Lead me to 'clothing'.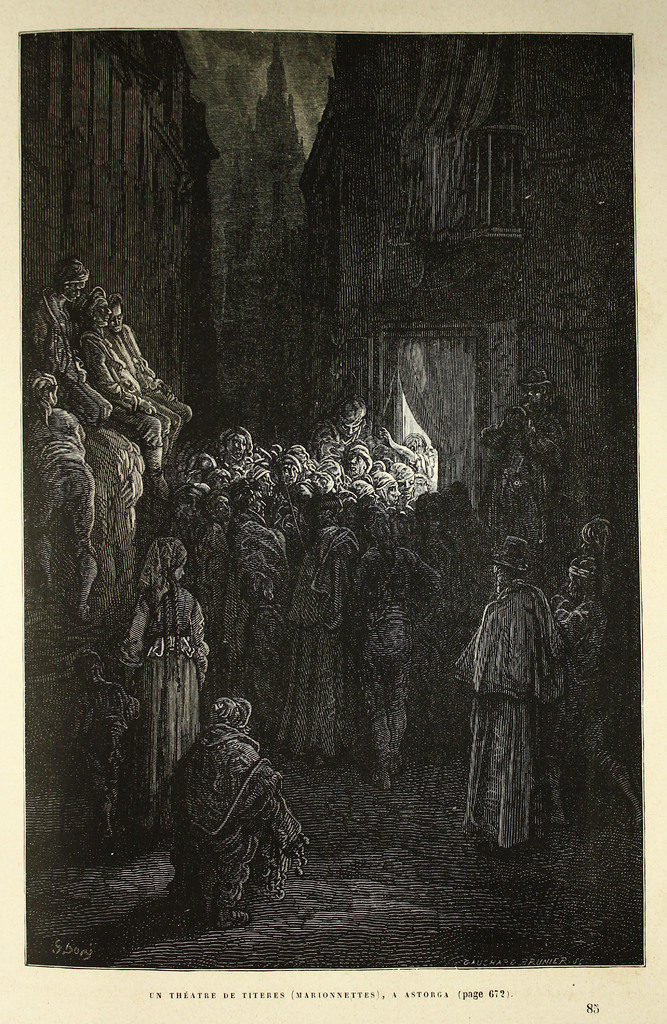
Lead to 456,575,570,833.
